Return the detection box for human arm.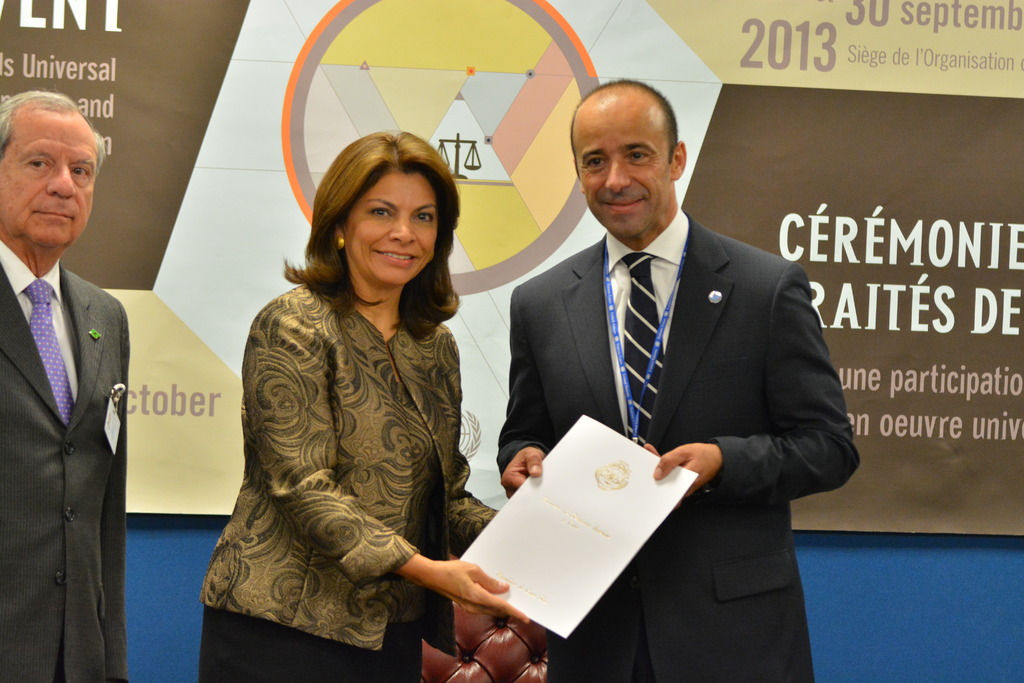
Rect(241, 308, 527, 625).
